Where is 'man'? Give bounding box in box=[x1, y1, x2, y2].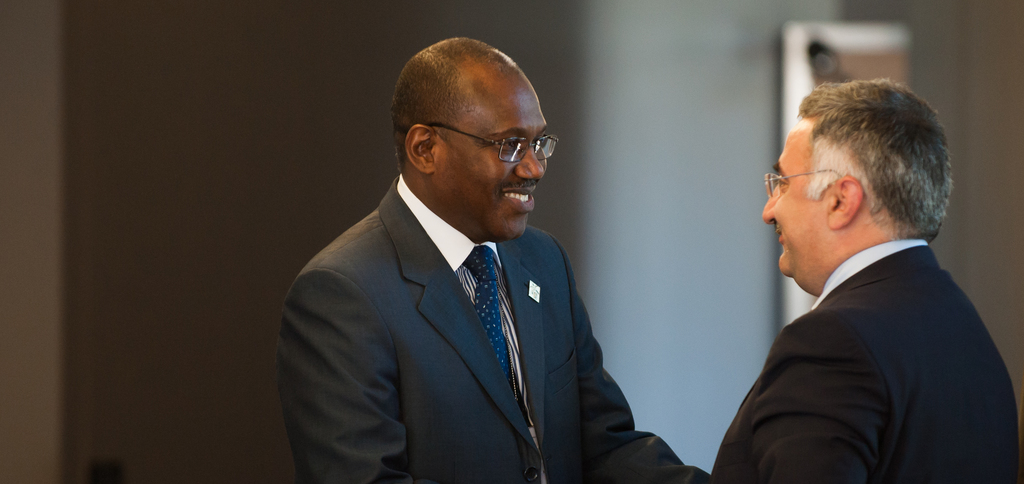
box=[692, 77, 1015, 477].
